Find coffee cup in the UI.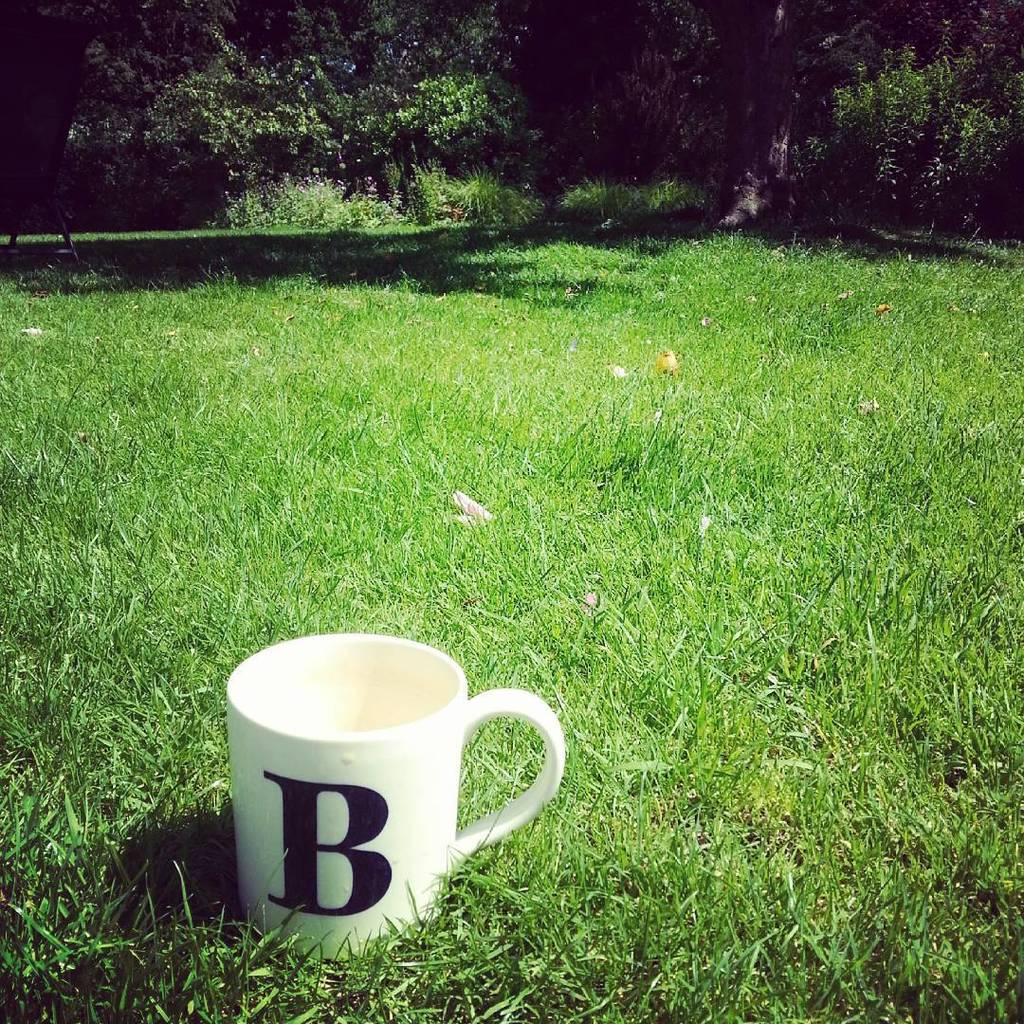
UI element at [227, 631, 565, 965].
